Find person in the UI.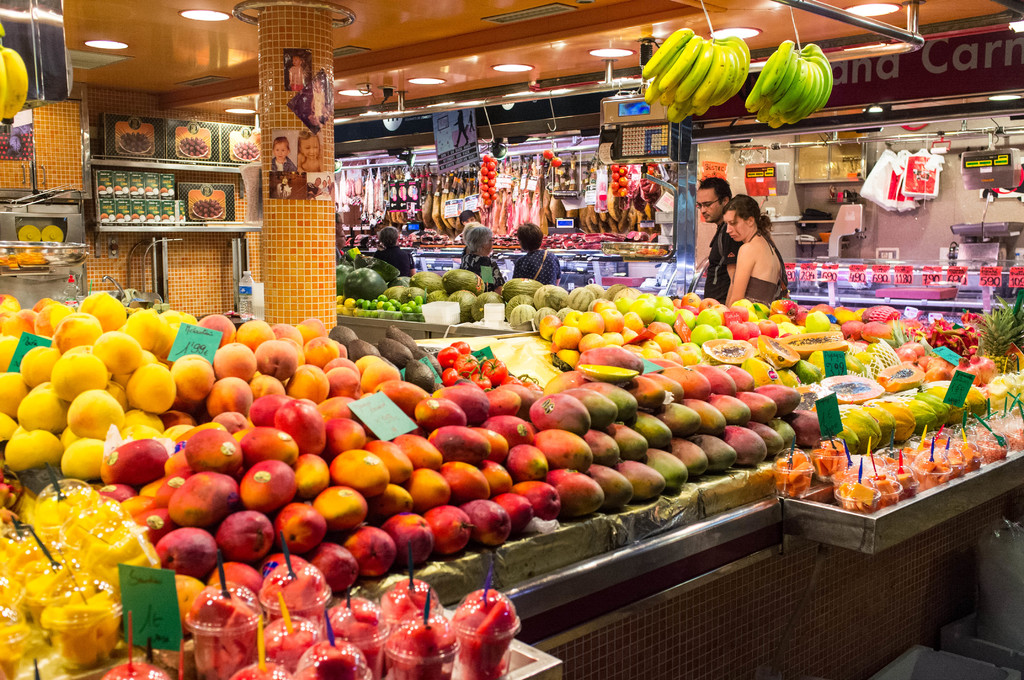
UI element at <region>312, 77, 328, 123</region>.
